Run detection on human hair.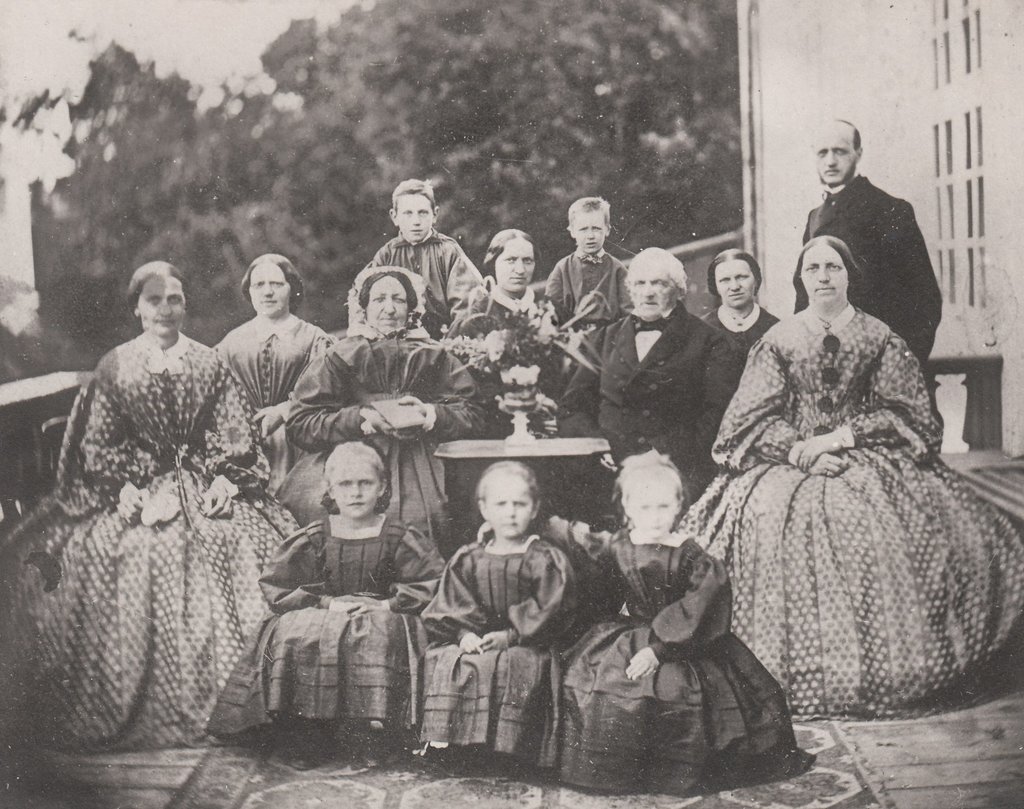
Result: rect(124, 260, 187, 329).
